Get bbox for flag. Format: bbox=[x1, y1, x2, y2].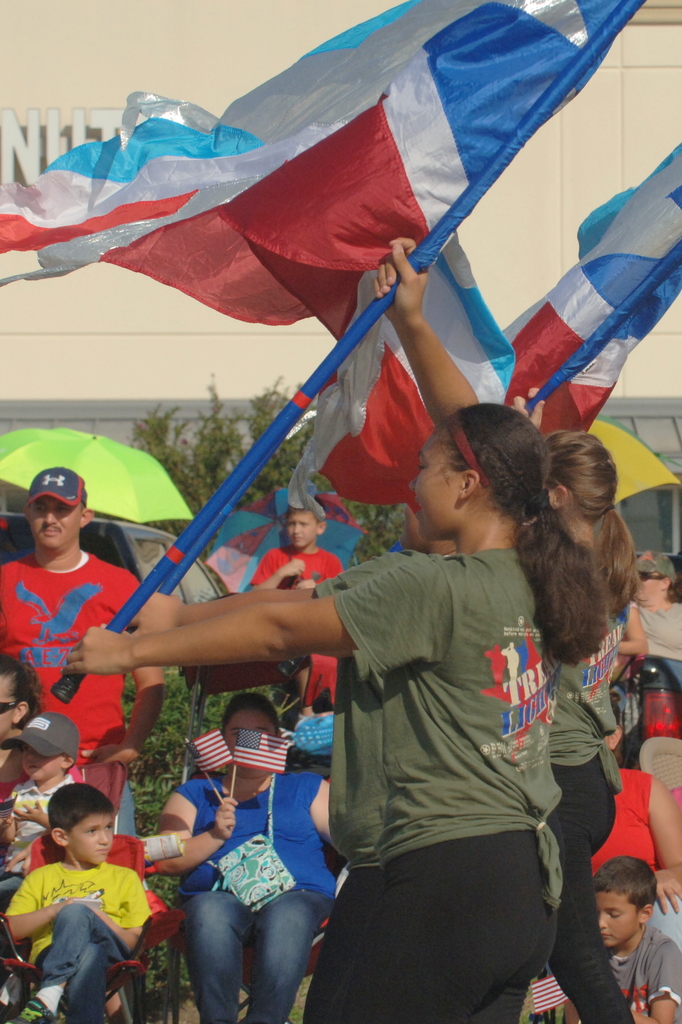
bbox=[299, 659, 353, 719].
